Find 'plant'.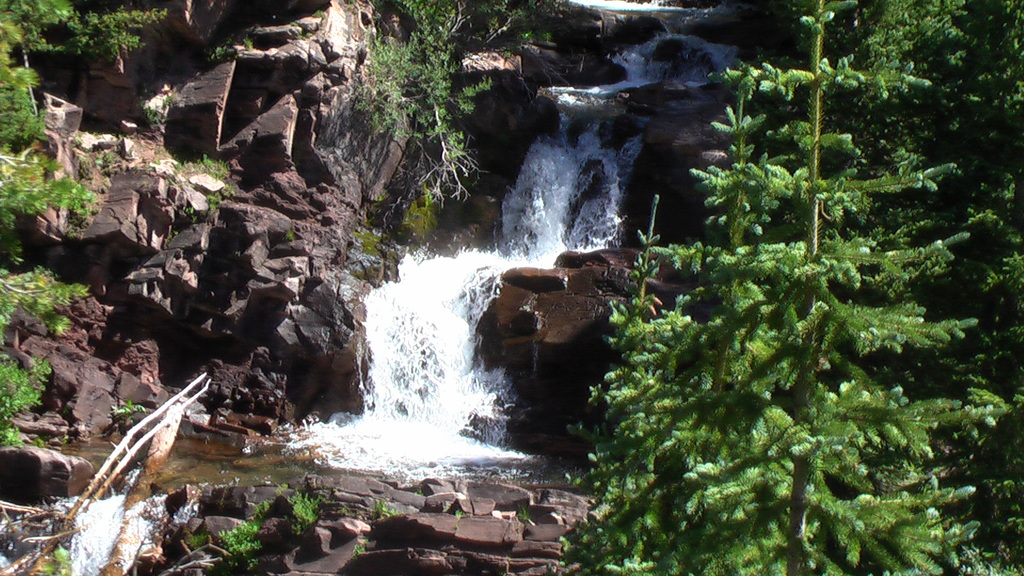
region(0, 264, 83, 329).
